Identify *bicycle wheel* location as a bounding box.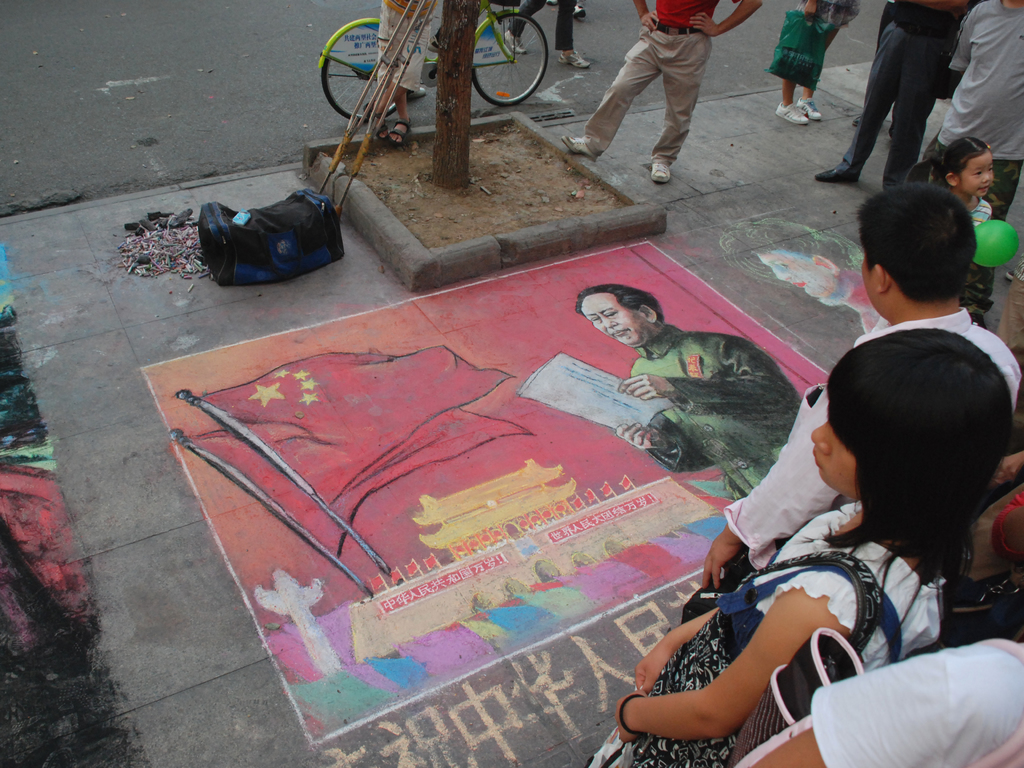
(left=465, top=6, right=548, bottom=110).
